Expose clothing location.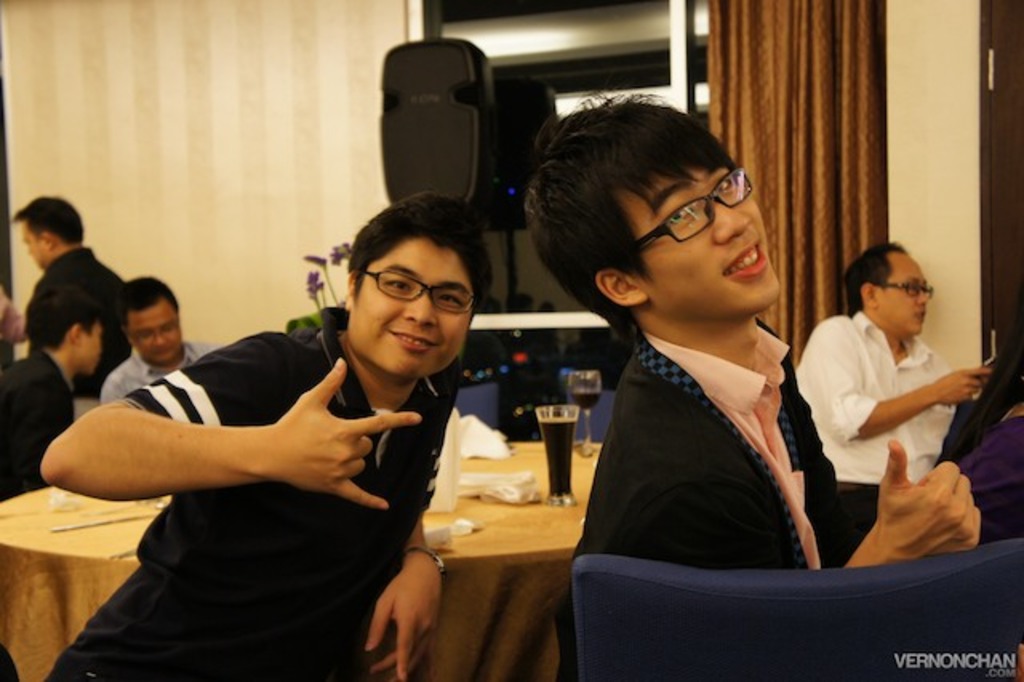
Exposed at Rect(557, 253, 880, 596).
